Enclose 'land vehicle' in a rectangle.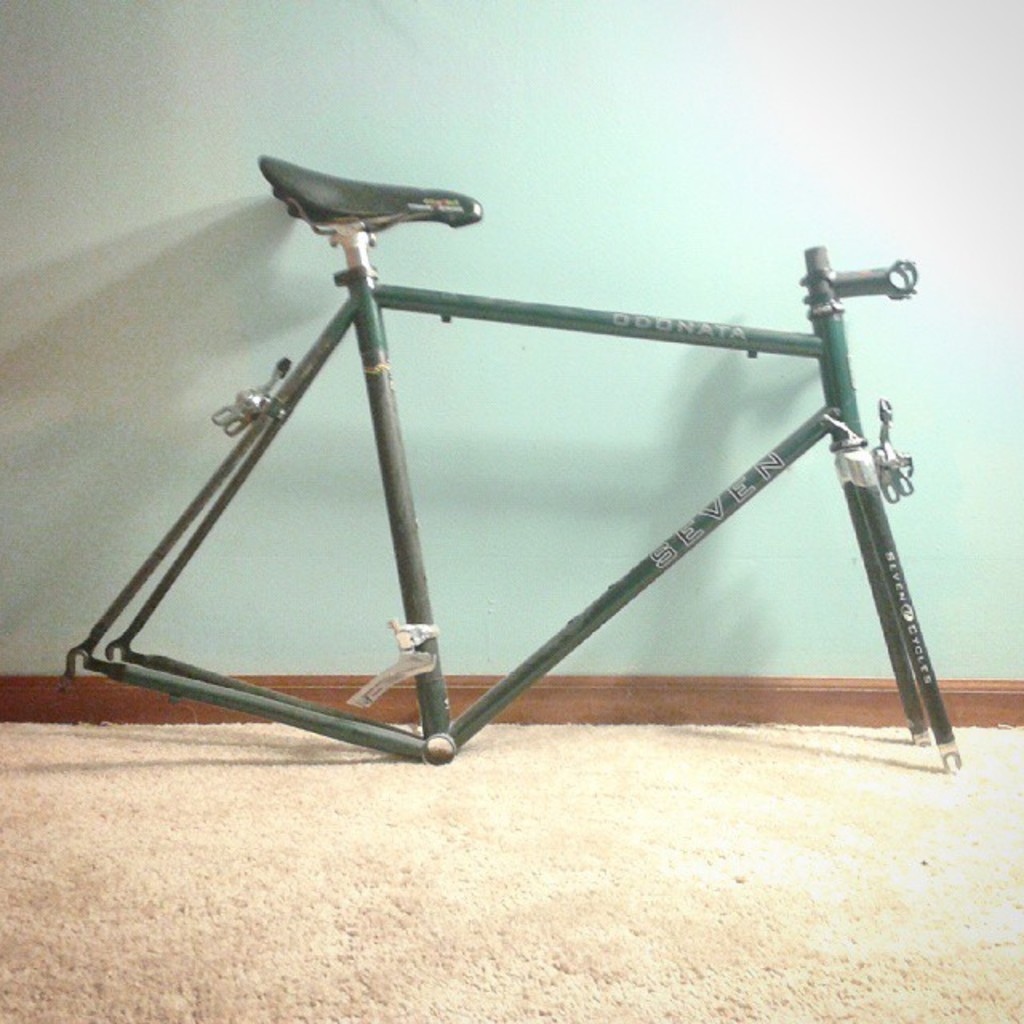
0 152 1013 784.
